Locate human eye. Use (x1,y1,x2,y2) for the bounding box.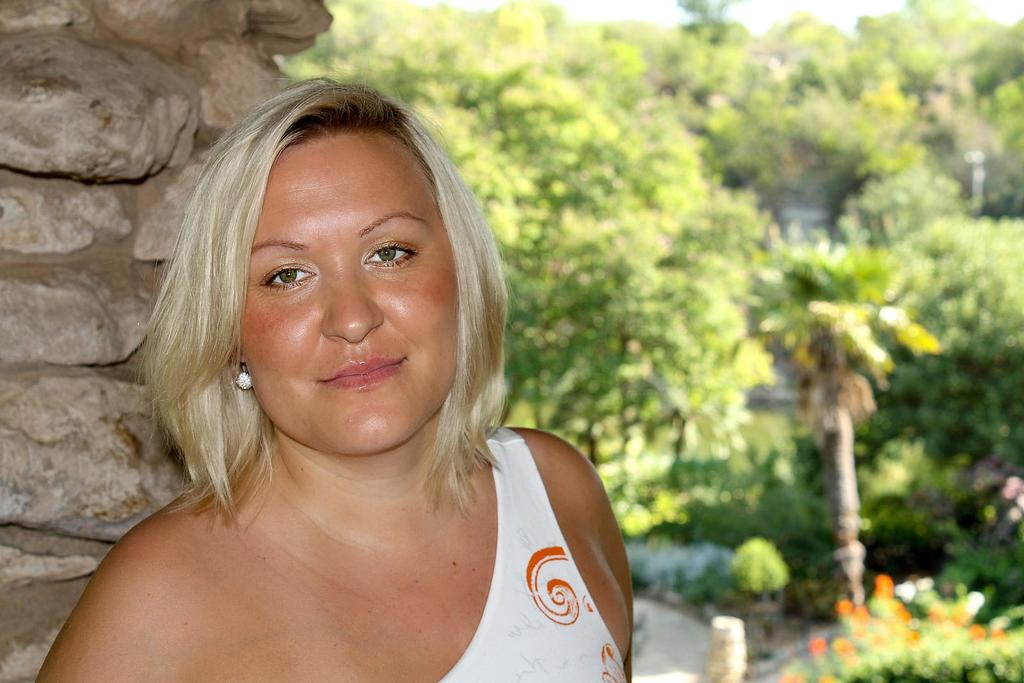
(252,253,321,293).
